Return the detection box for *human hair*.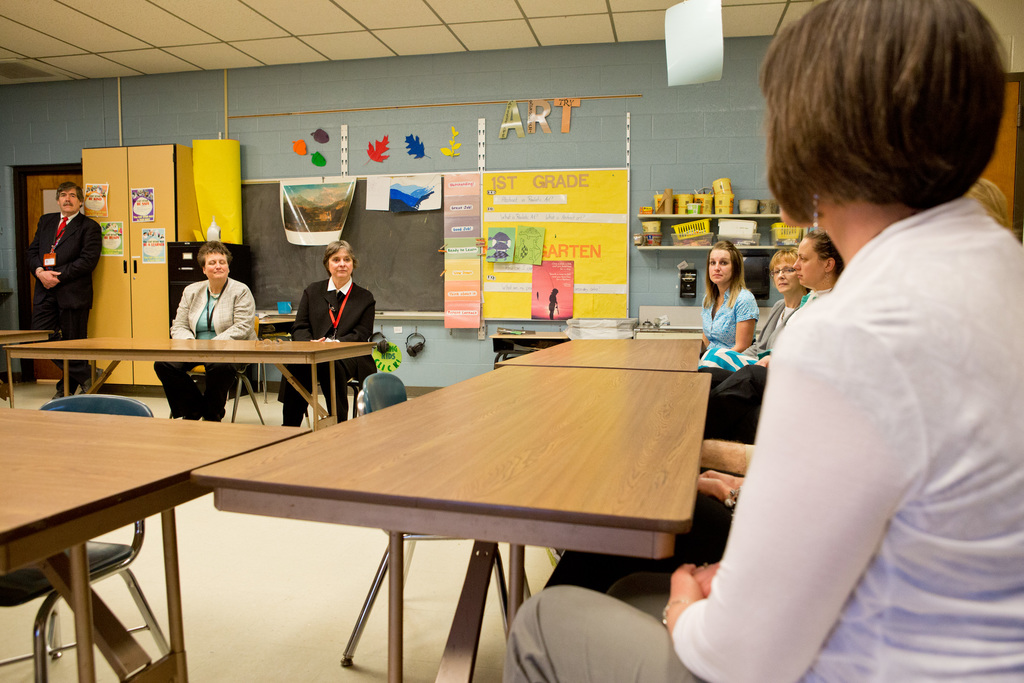
(x1=197, y1=239, x2=228, y2=268).
